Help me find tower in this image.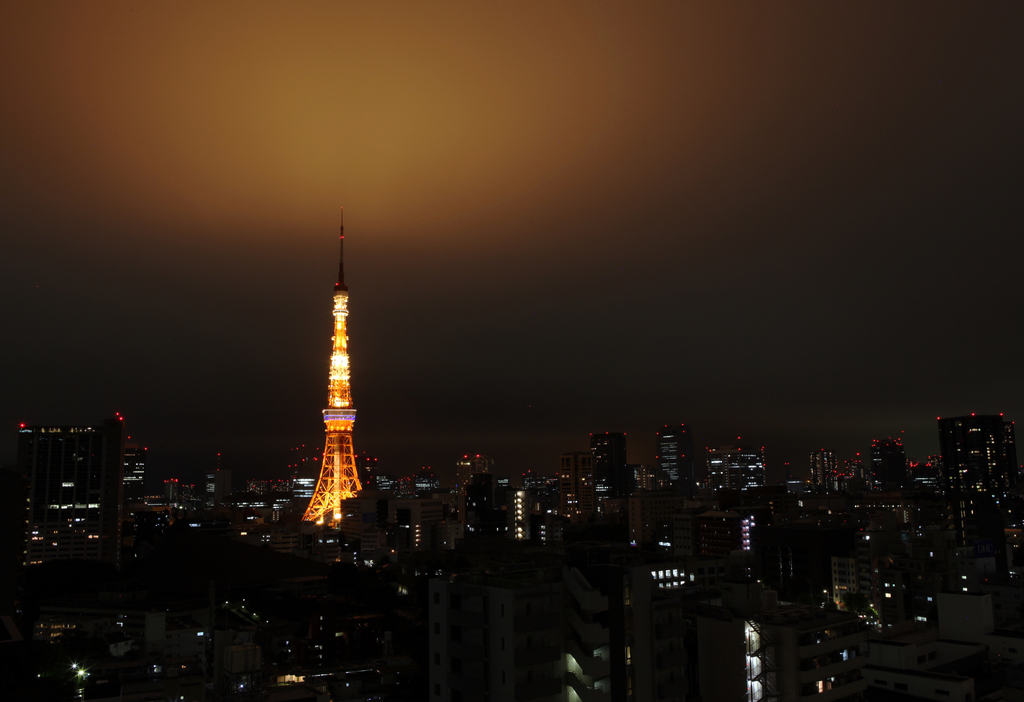
Found it: Rect(589, 432, 624, 517).
